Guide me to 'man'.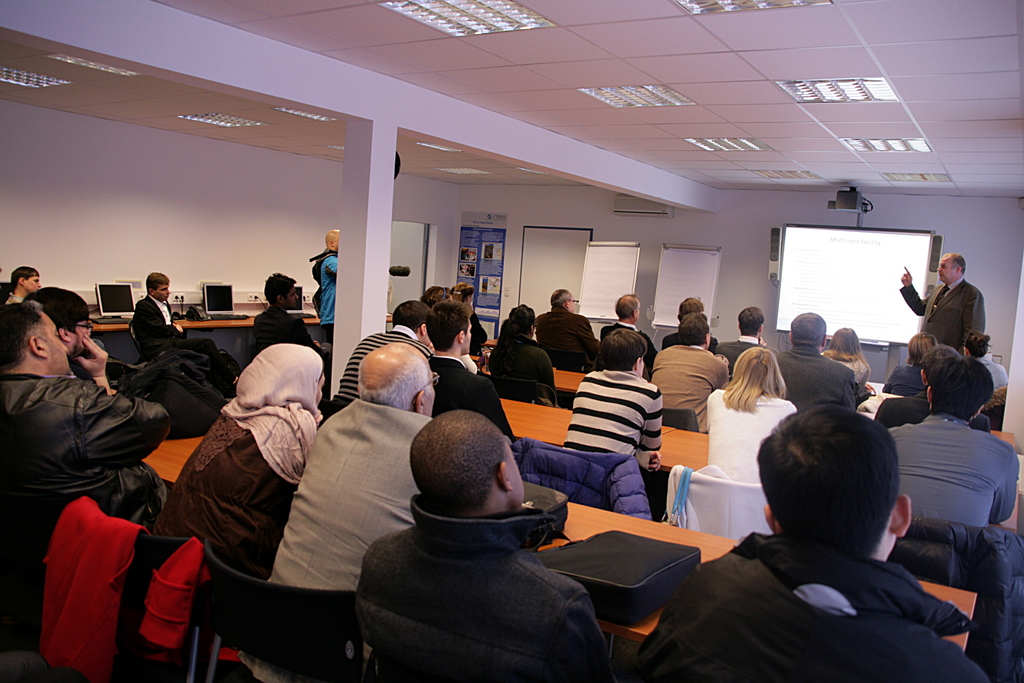
Guidance: (left=874, top=345, right=991, bottom=427).
